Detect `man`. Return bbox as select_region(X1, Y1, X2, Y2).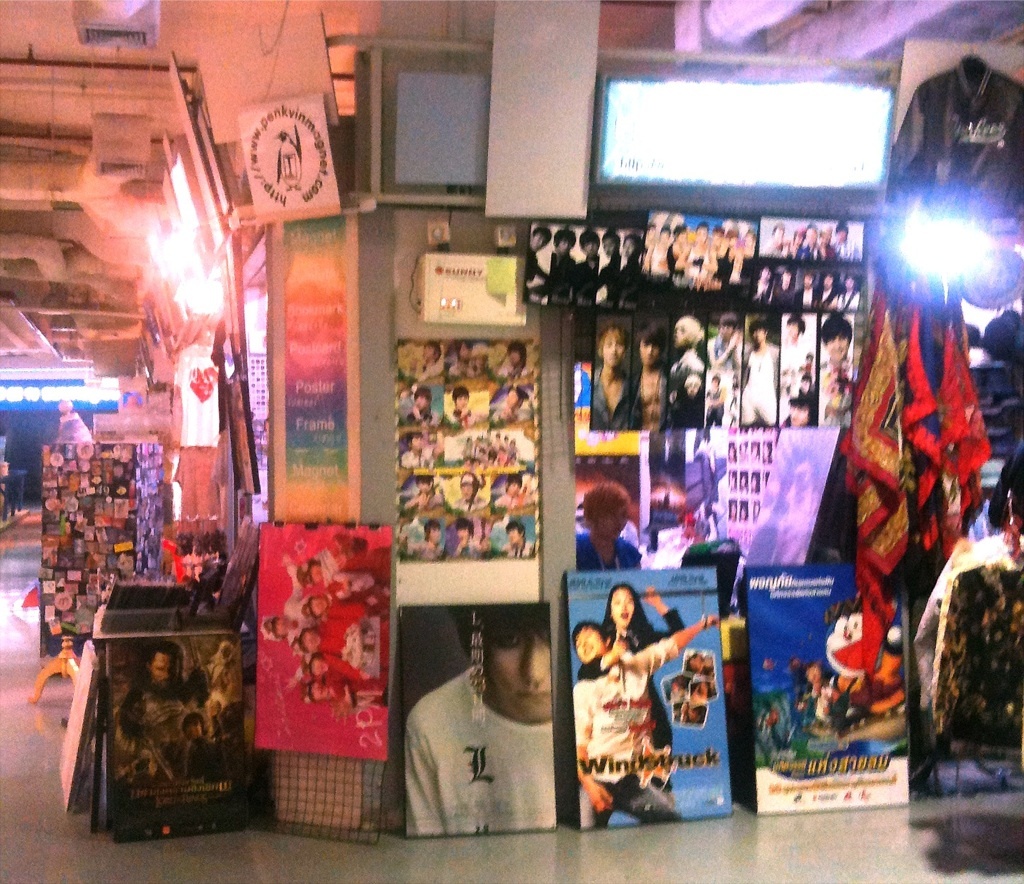
select_region(825, 320, 851, 356).
